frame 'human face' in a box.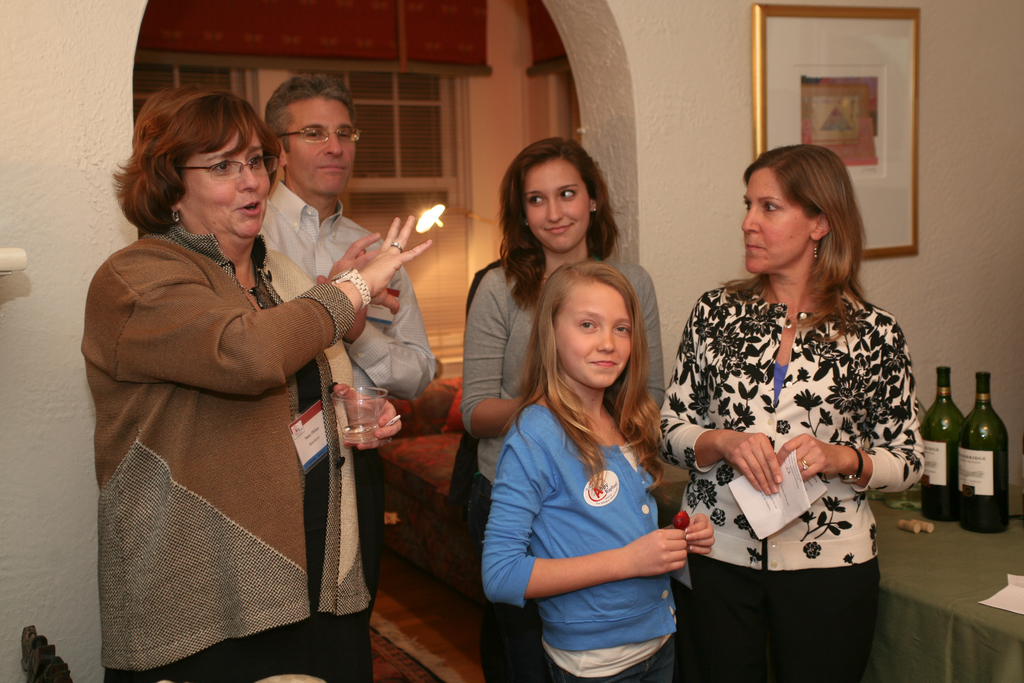
(517, 156, 600, 258).
